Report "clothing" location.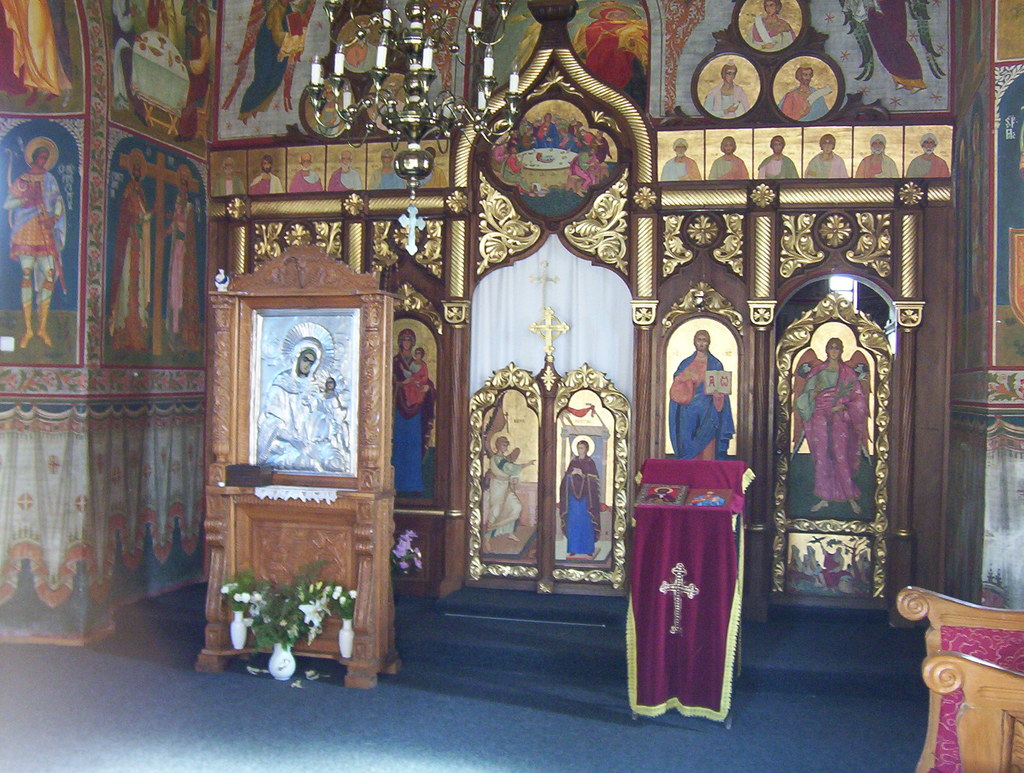
Report: 703:152:751:181.
